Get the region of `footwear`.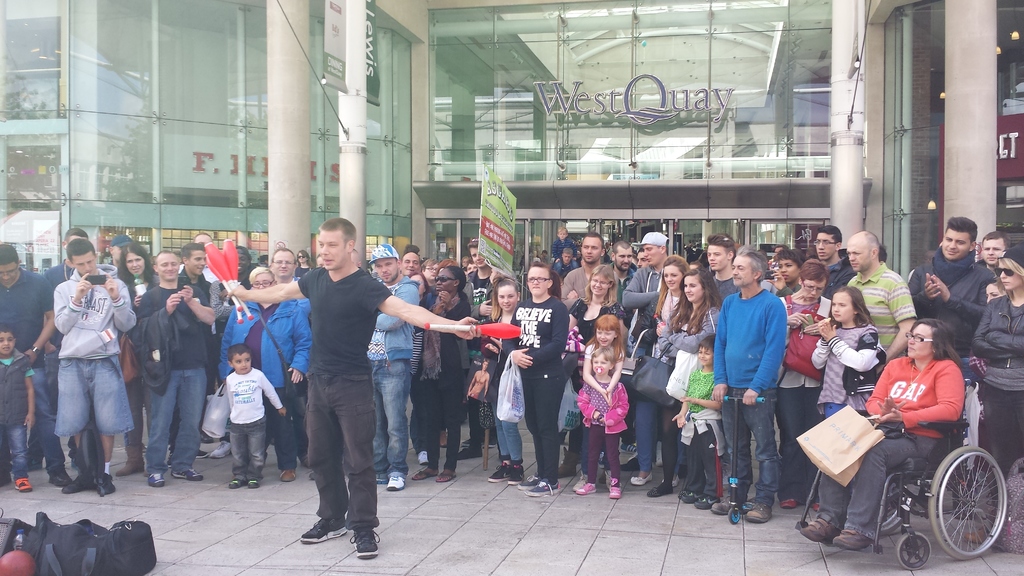
bbox=[120, 439, 145, 476].
